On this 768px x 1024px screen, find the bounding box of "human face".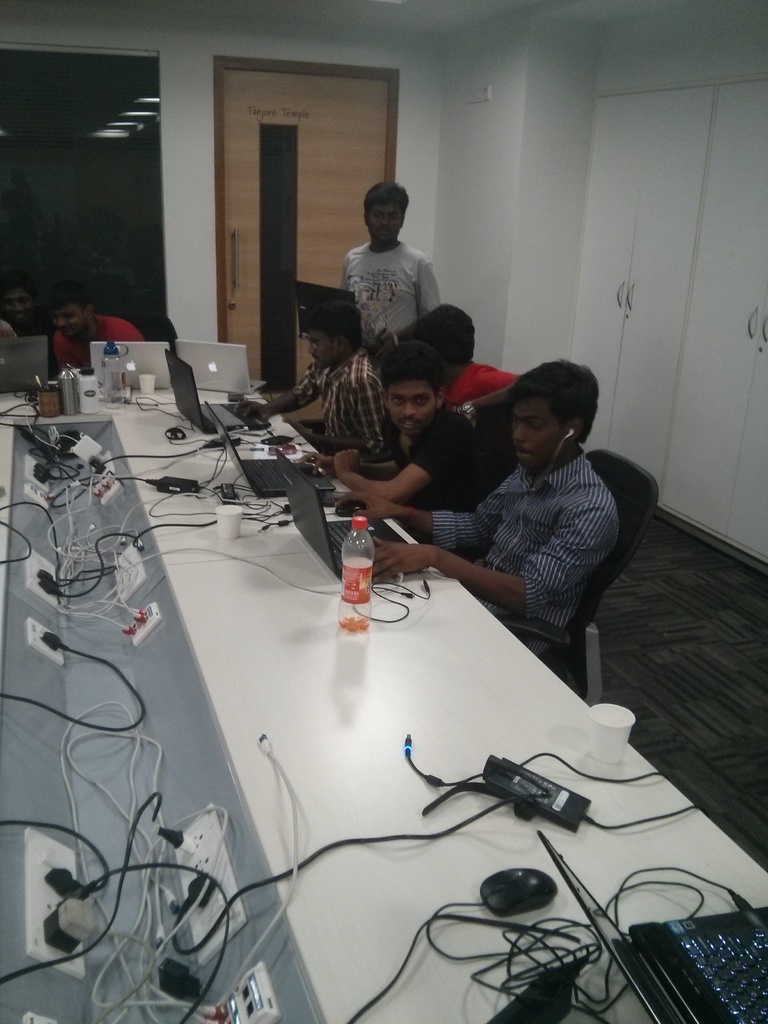
Bounding box: 385/378/438/443.
